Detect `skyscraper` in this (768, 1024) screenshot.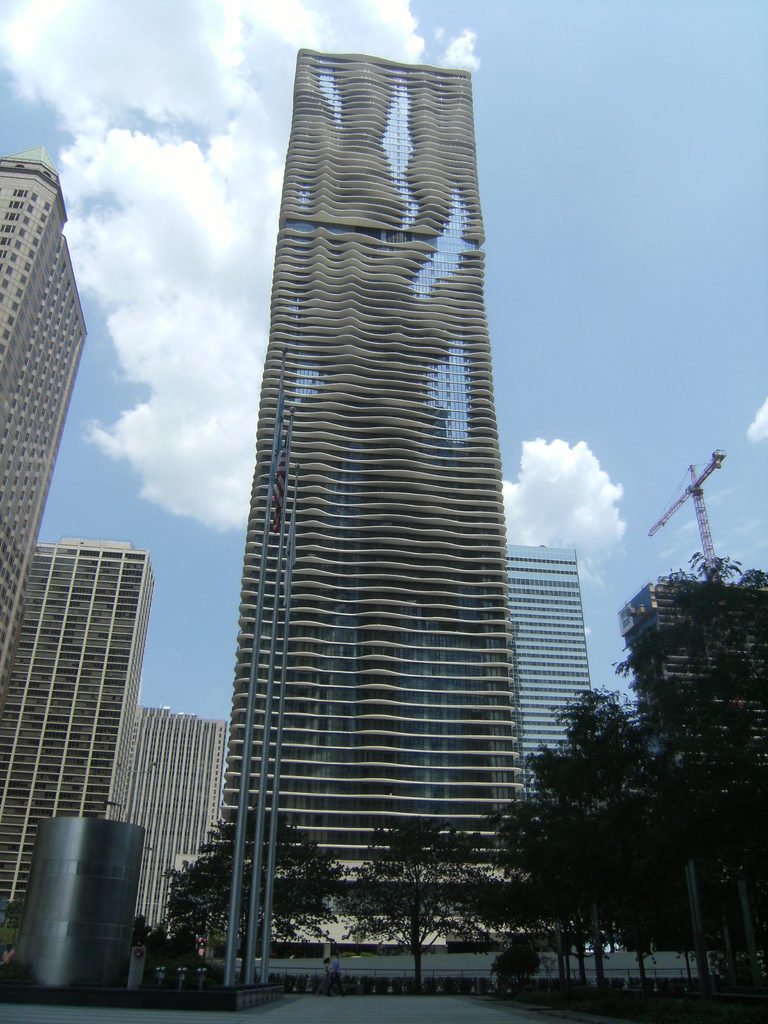
Detection: left=500, top=540, right=595, bottom=790.
